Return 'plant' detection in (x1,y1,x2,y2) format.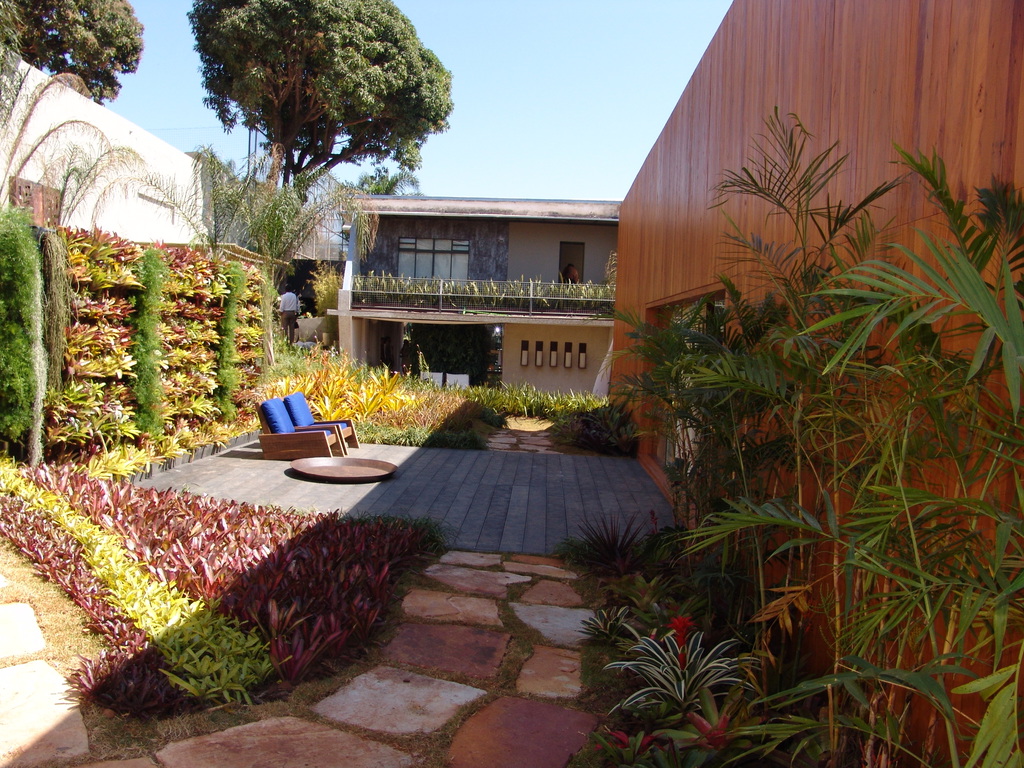
(604,631,760,723).
